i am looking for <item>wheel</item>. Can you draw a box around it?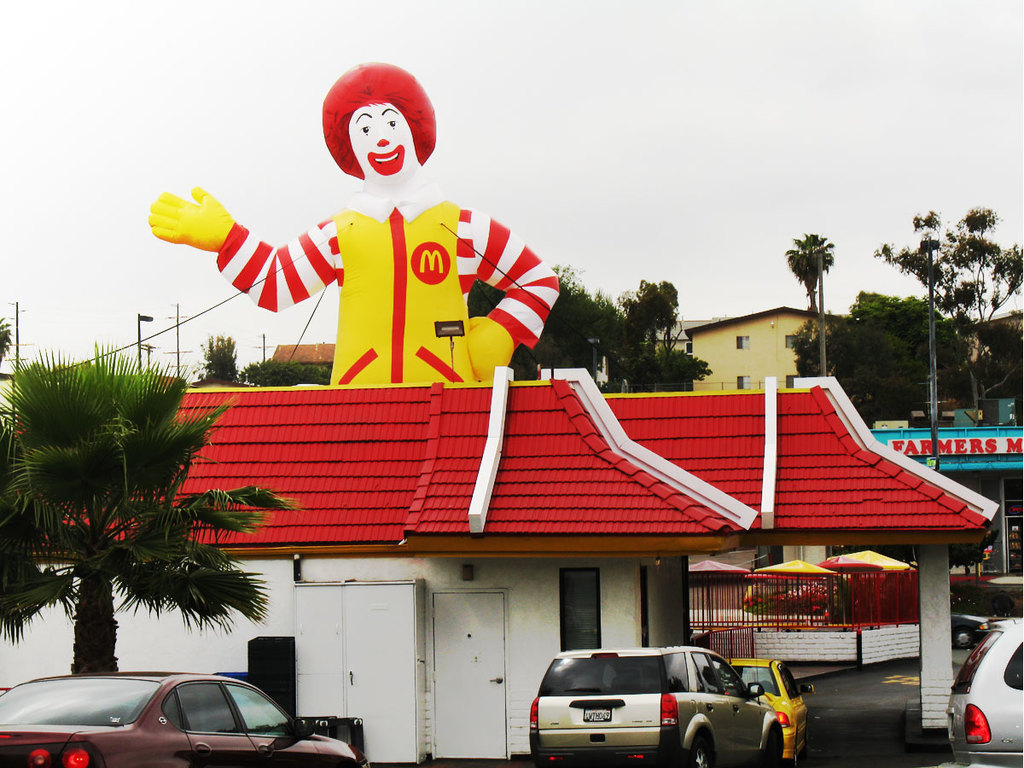
Sure, the bounding box is box(954, 628, 974, 651).
